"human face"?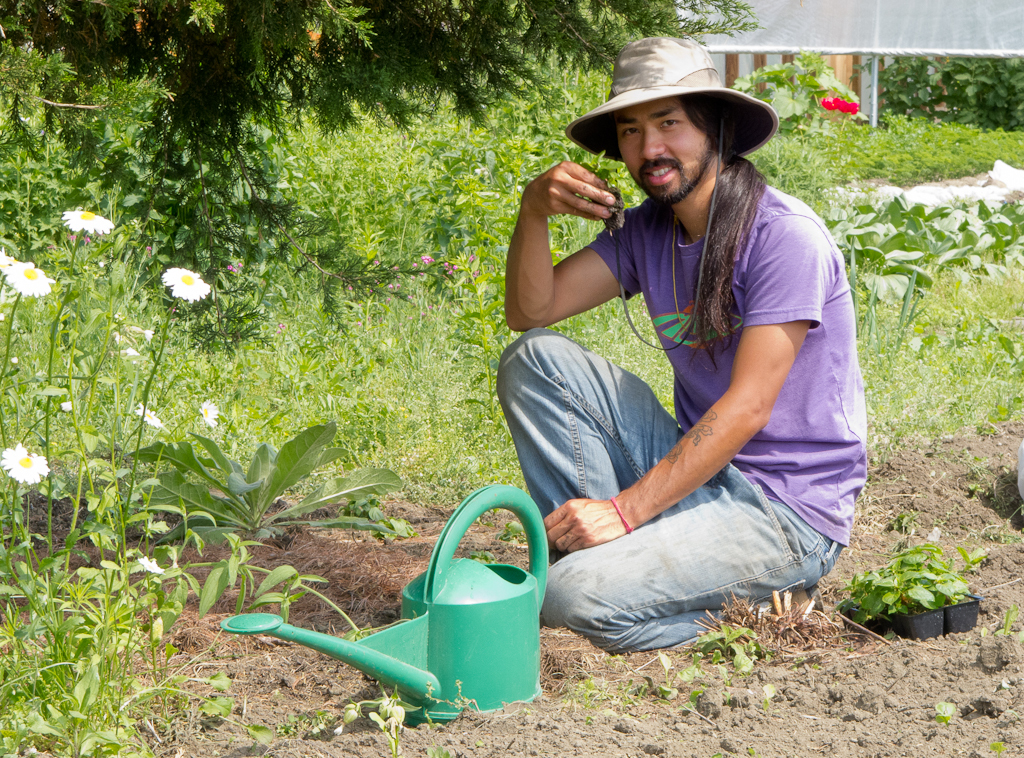
<region>615, 100, 715, 203</region>
